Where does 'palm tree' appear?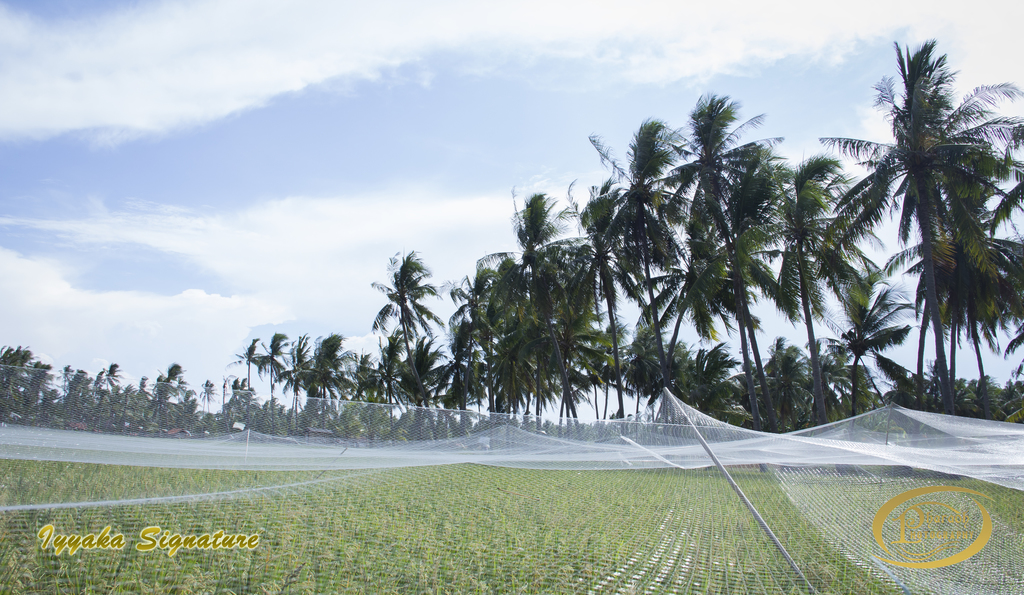
Appears at 360 246 440 421.
